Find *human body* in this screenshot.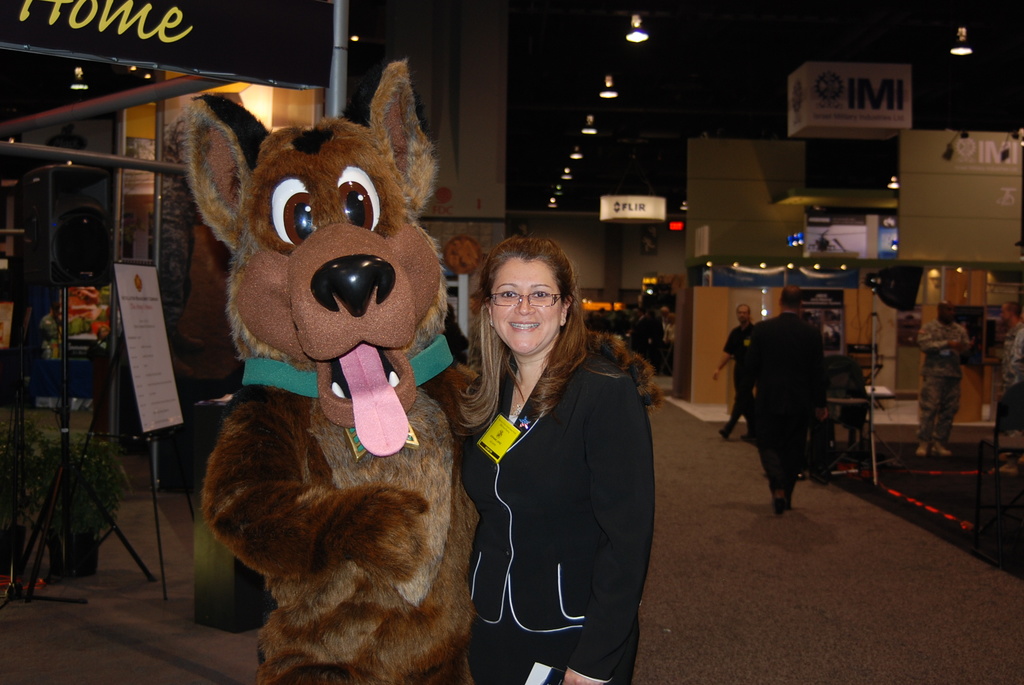
The bounding box for *human body* is <region>997, 321, 1023, 476</region>.
